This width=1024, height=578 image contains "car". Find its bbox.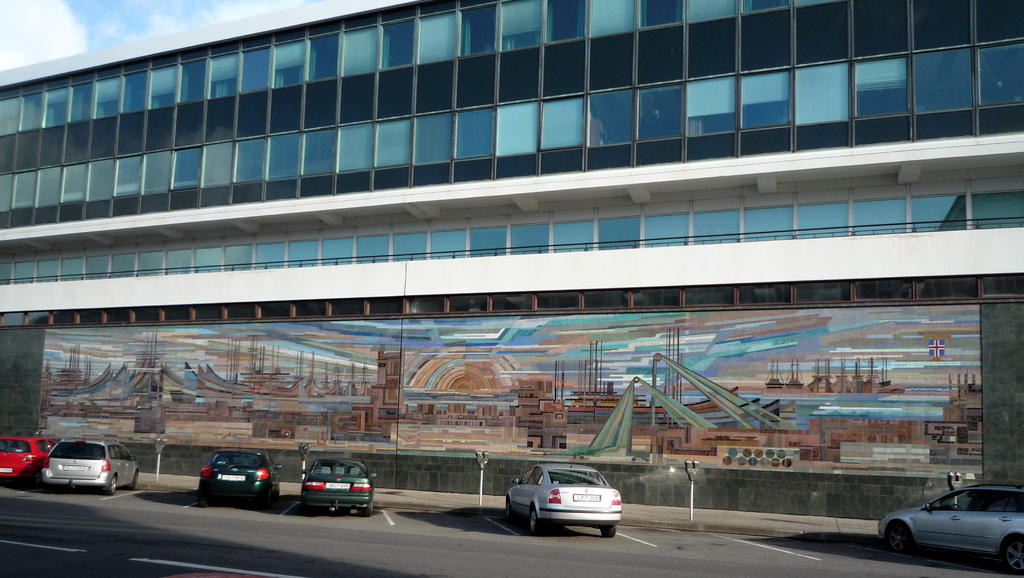
(879, 485, 1023, 576).
